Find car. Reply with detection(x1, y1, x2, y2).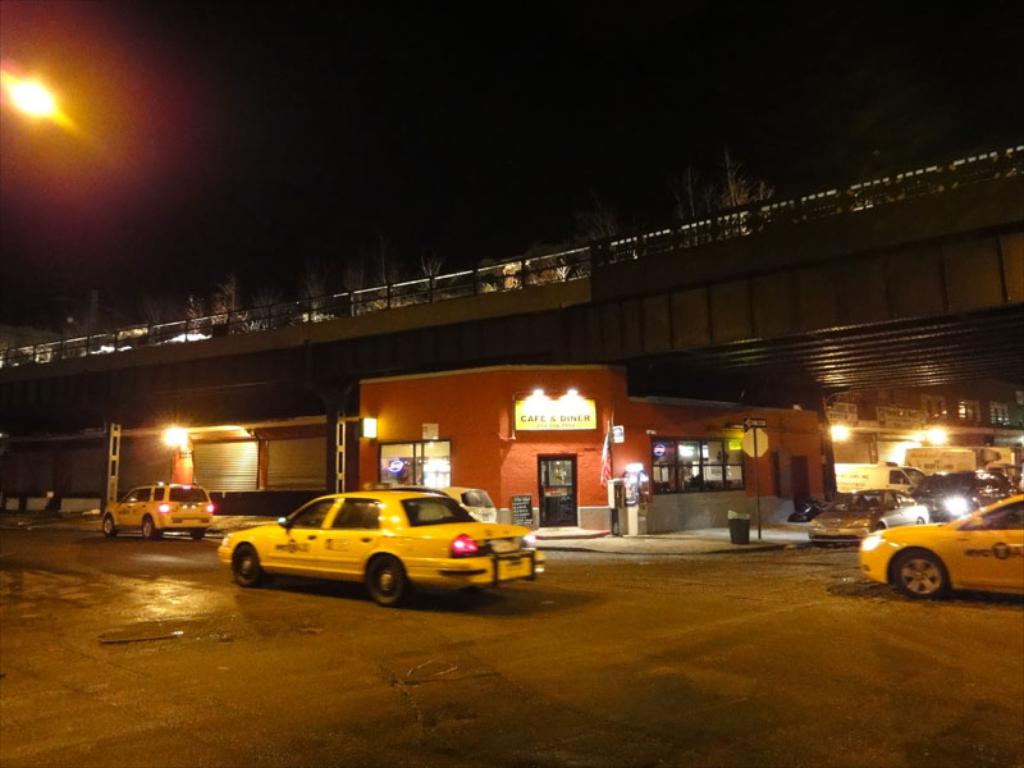
detection(860, 495, 1023, 599).
